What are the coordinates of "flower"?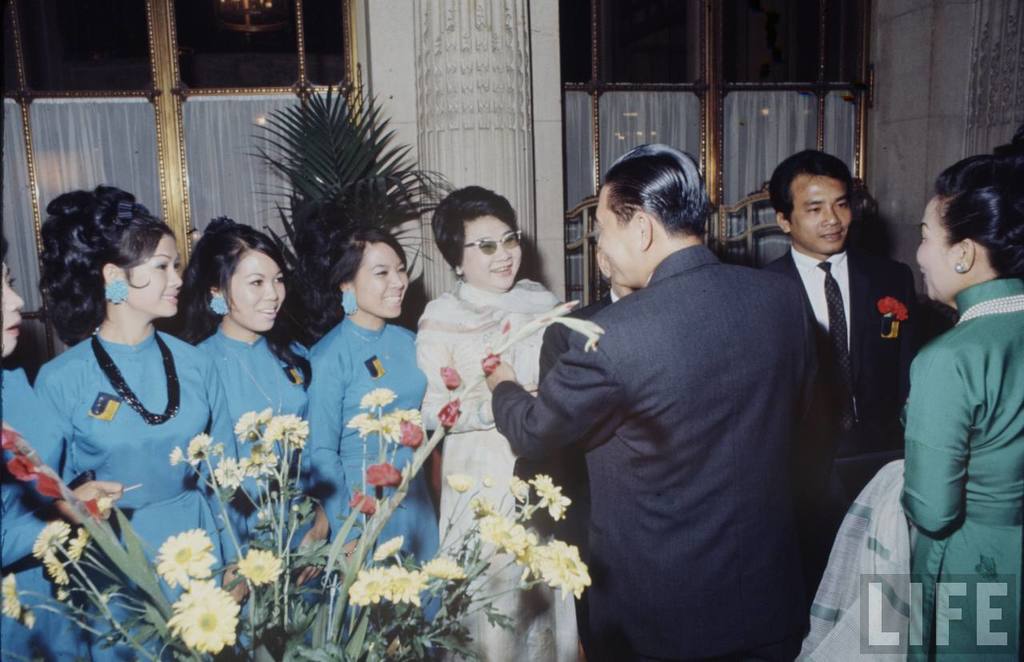
<region>10, 452, 34, 483</region>.
